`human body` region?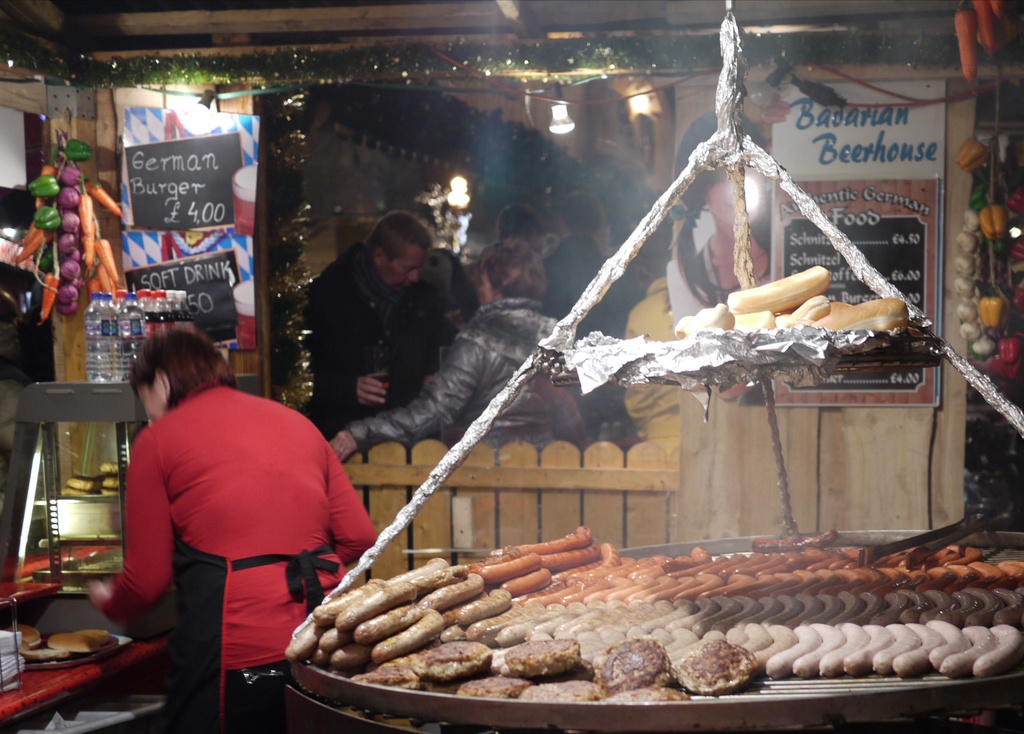
541:191:638:347
